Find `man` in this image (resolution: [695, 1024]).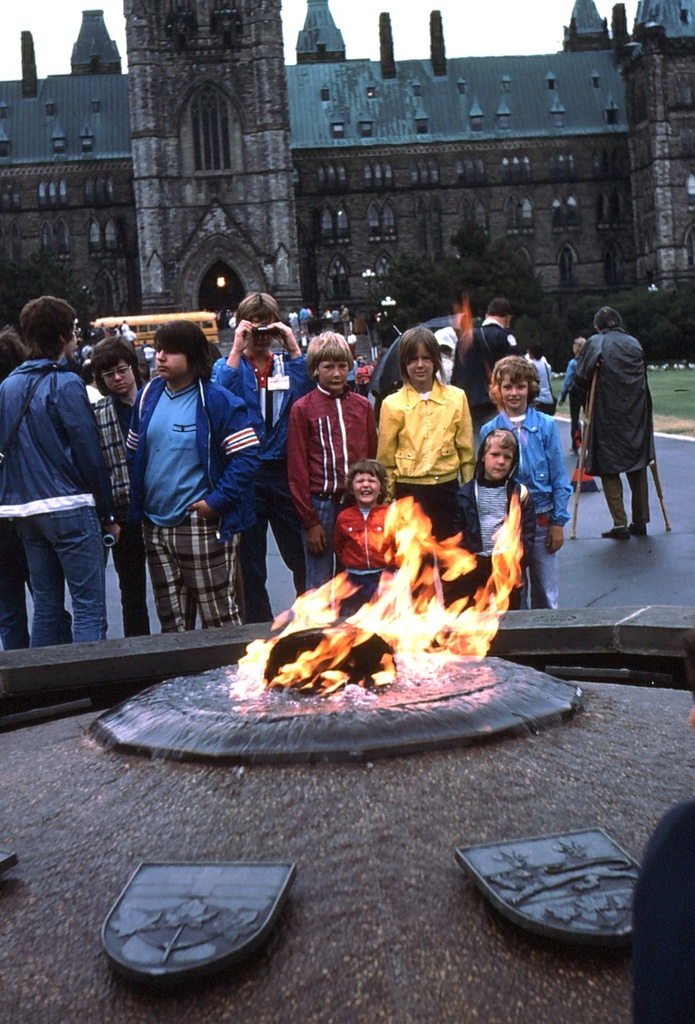
(572, 305, 654, 540).
